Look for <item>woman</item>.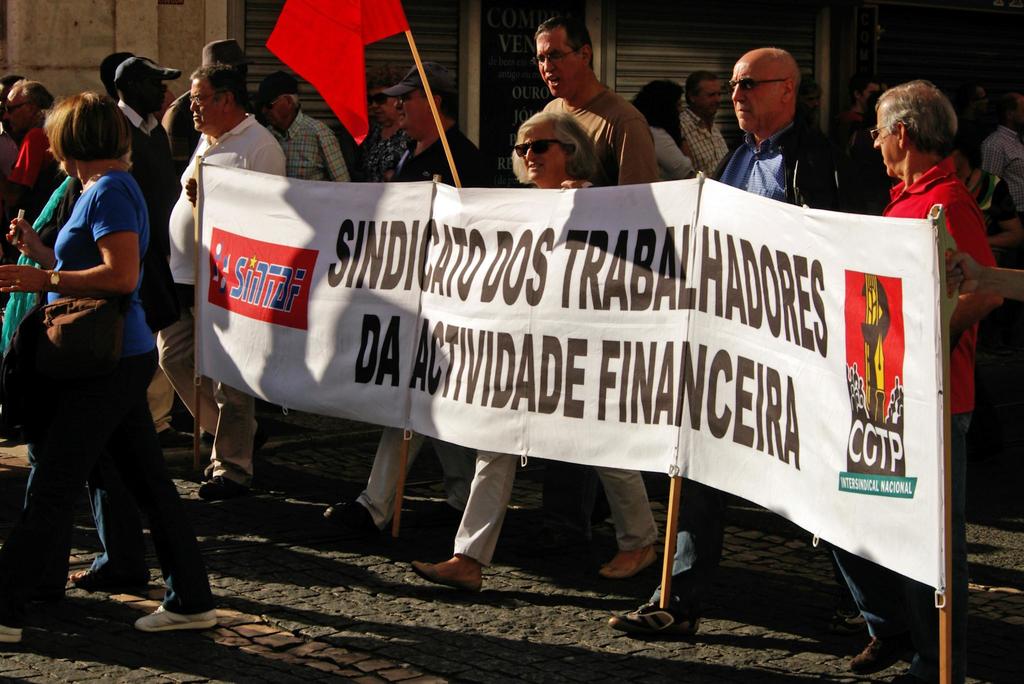
Found: x1=632 y1=76 x2=695 y2=180.
